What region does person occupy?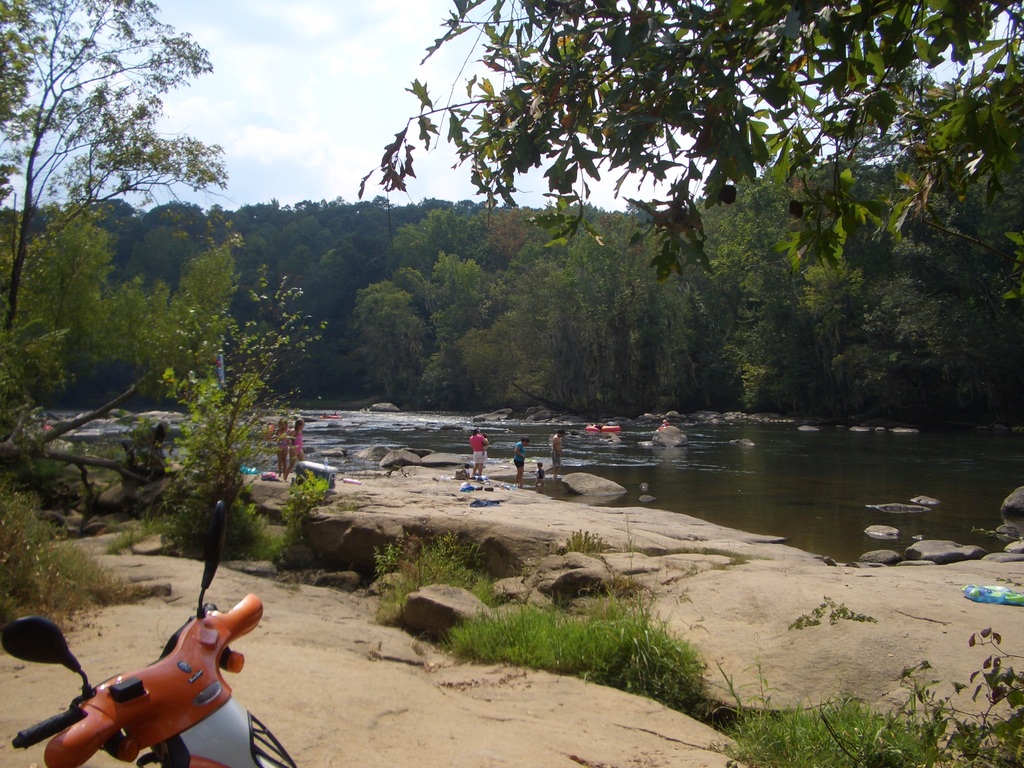
box=[534, 458, 545, 484].
